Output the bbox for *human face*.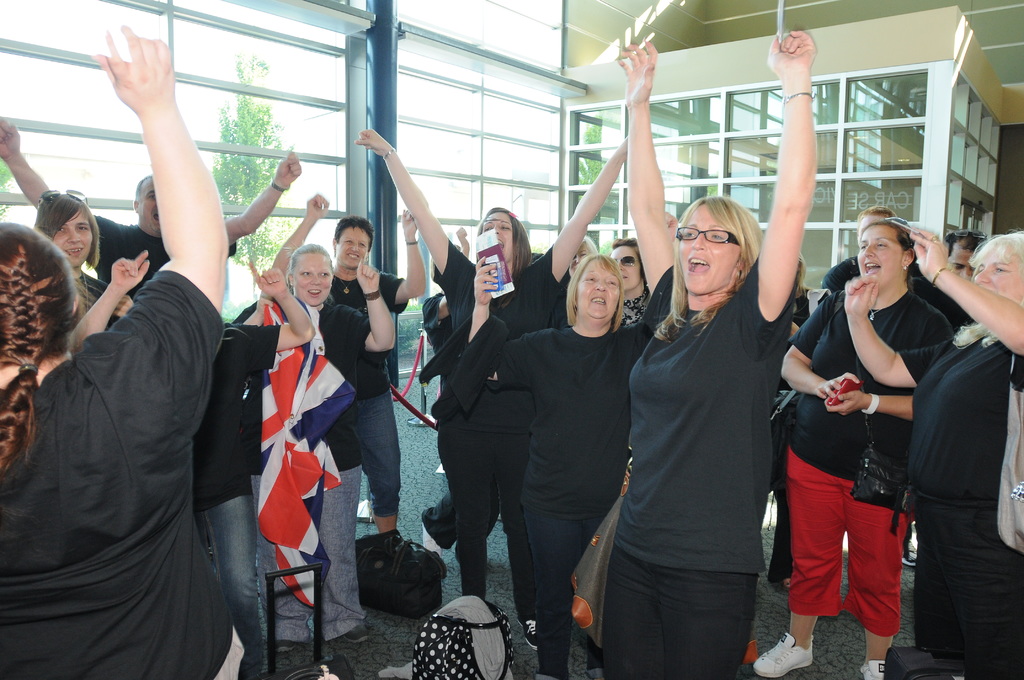
left=948, top=239, right=973, bottom=277.
